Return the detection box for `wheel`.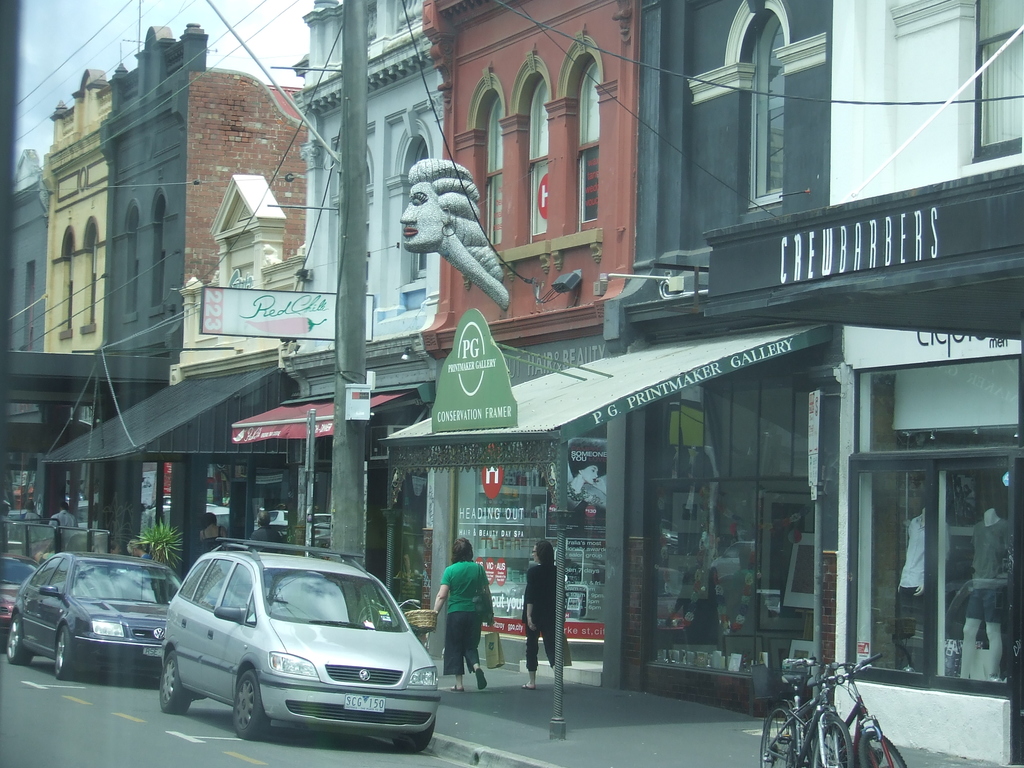
759:707:796:767.
